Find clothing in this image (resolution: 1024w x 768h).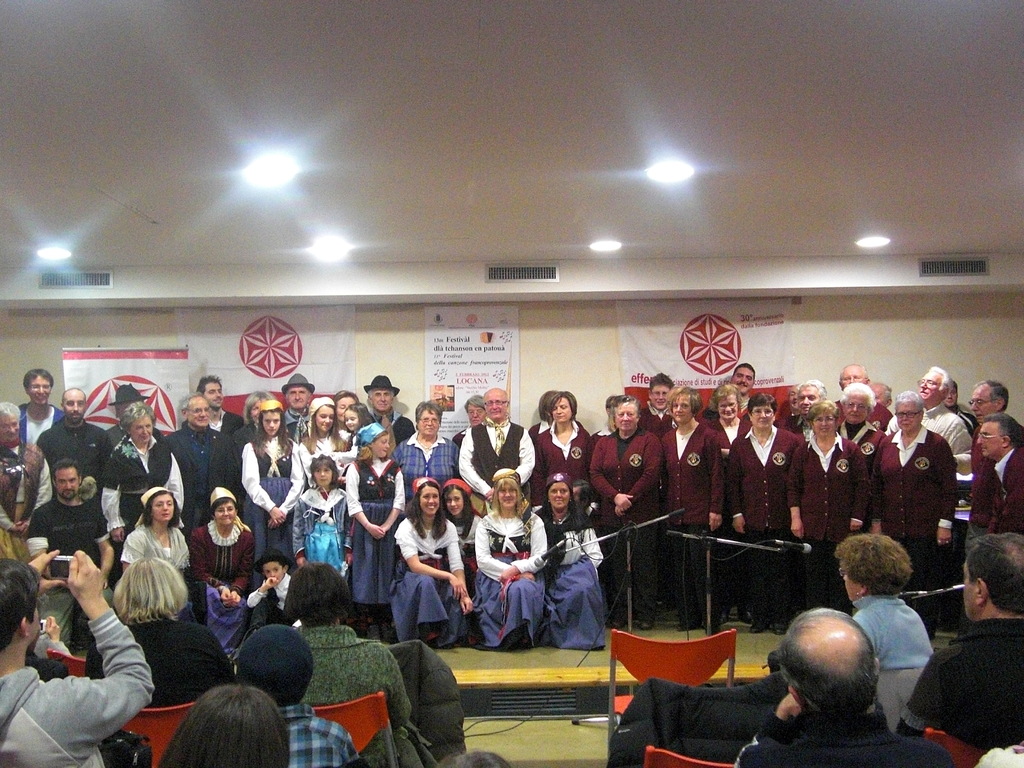
detection(855, 601, 938, 667).
